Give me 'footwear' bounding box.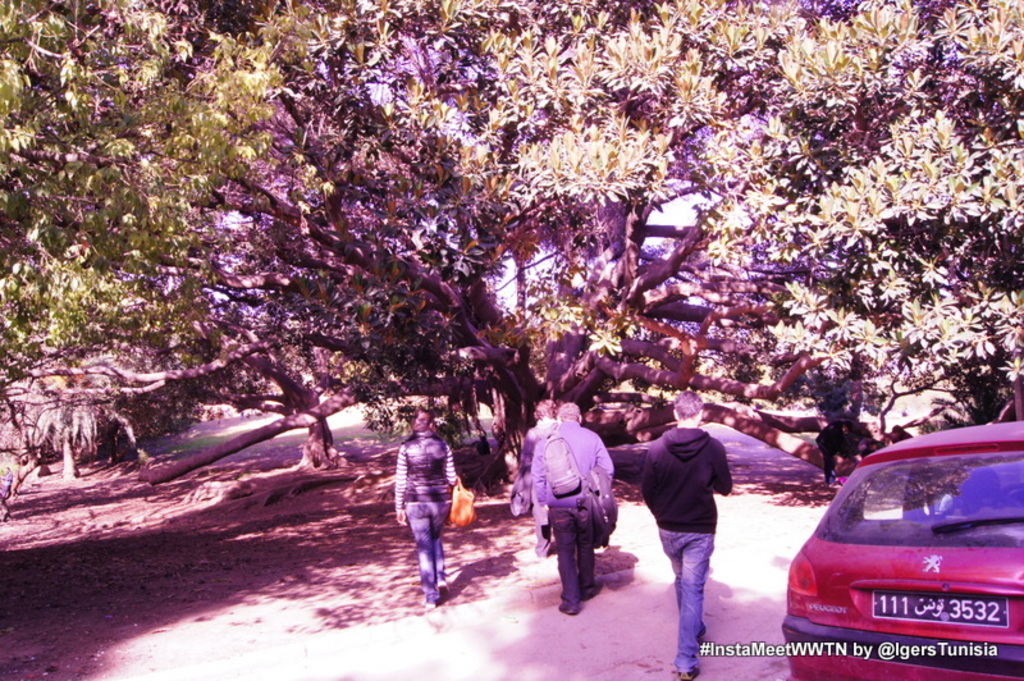
bbox(681, 668, 700, 680).
